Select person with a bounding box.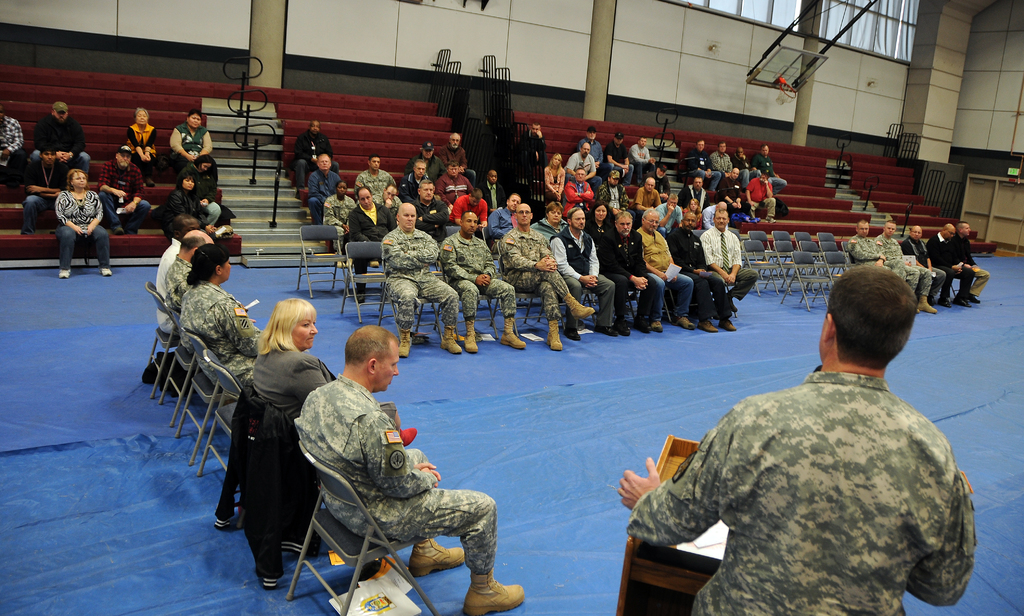
(486, 192, 520, 255).
